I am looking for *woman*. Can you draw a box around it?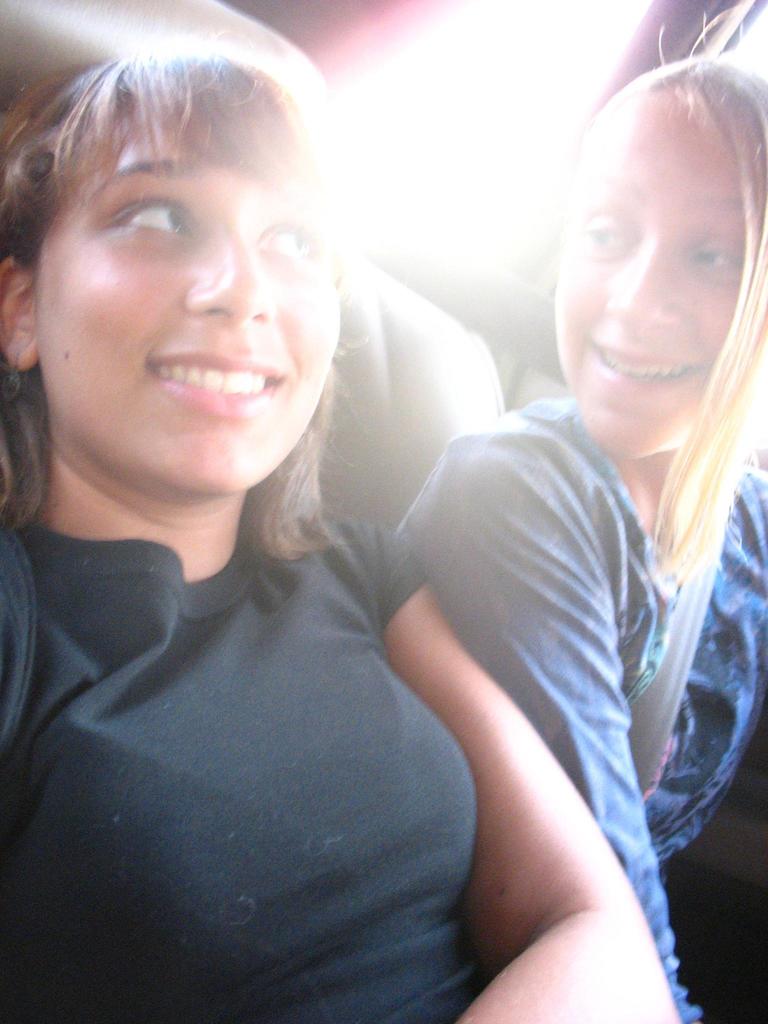
Sure, the bounding box is [8, 19, 593, 1020].
